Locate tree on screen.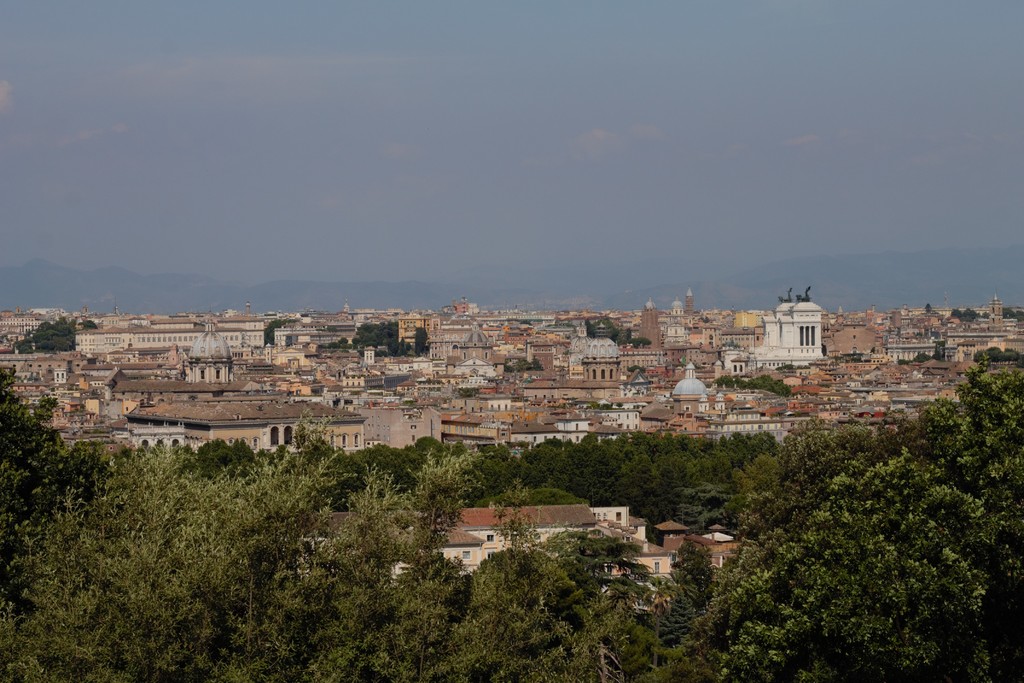
On screen at <bbox>975, 346, 1023, 365</bbox>.
